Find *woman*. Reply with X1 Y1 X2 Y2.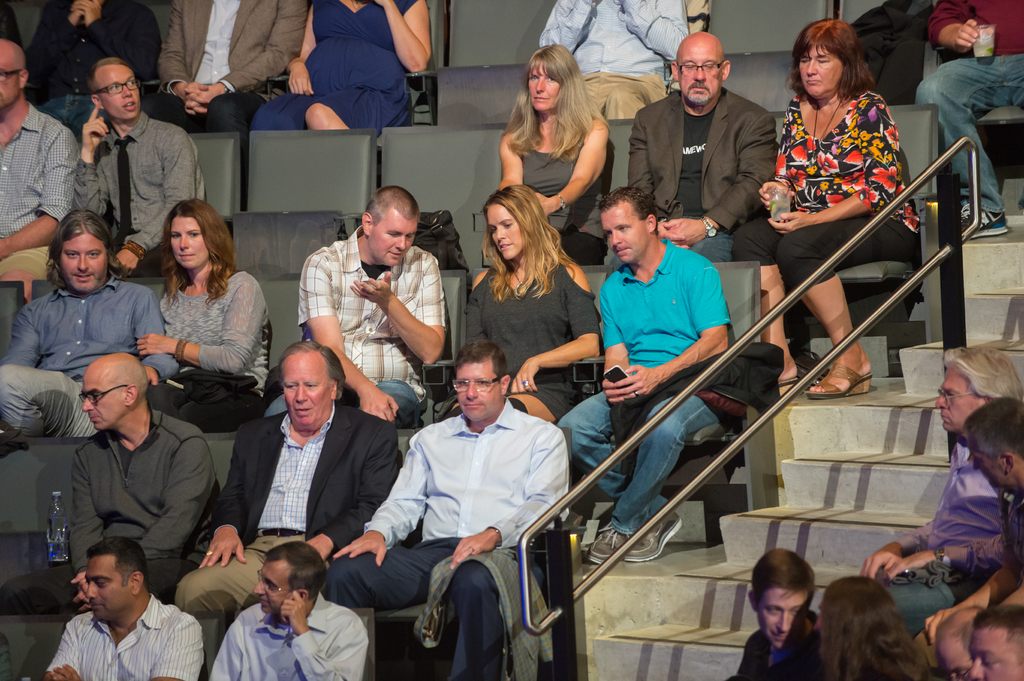
723 16 922 399.
